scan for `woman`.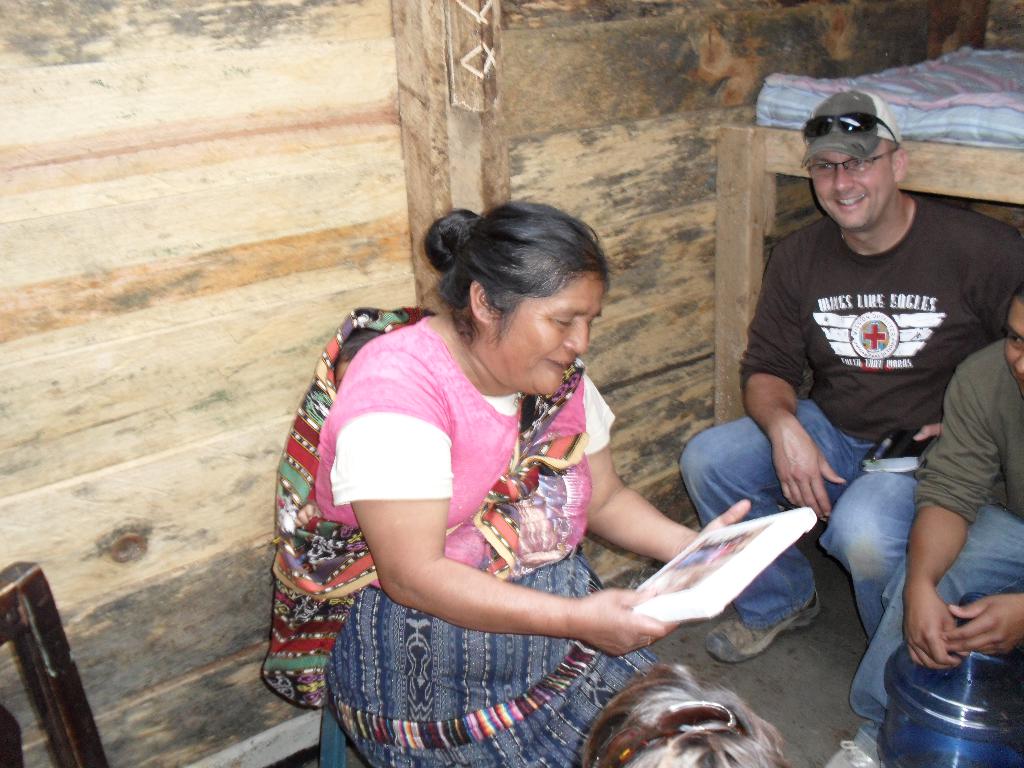
Scan result: 291, 175, 740, 767.
